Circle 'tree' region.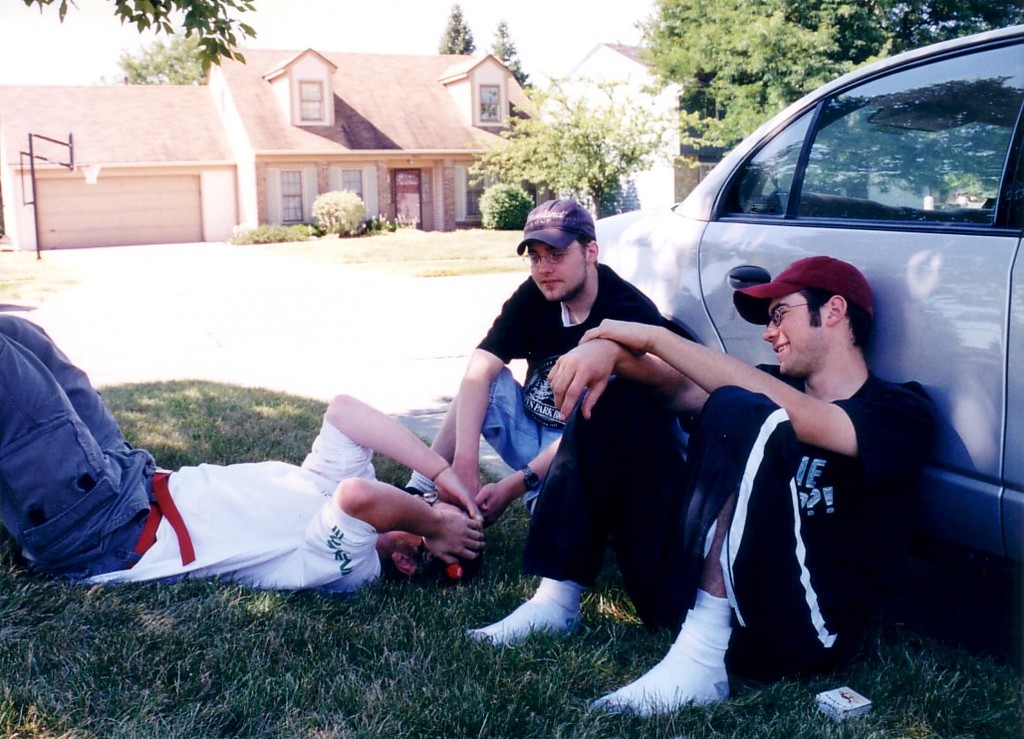
Region: locate(439, 0, 478, 55).
